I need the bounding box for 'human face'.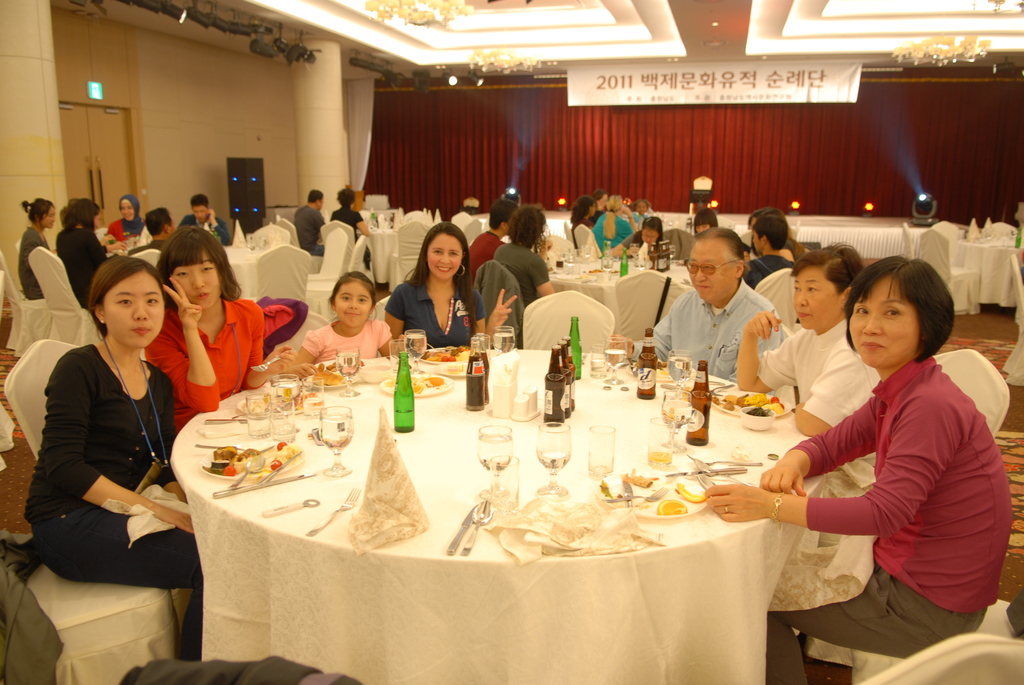
Here it is: detection(425, 232, 464, 276).
